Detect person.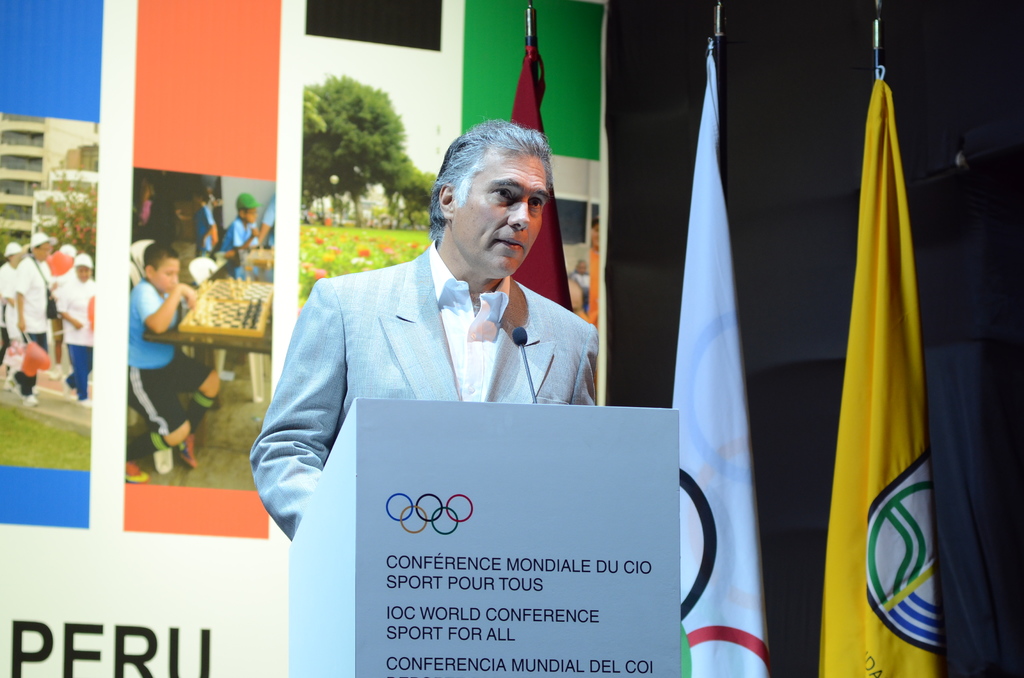
Detected at [192,182,211,252].
